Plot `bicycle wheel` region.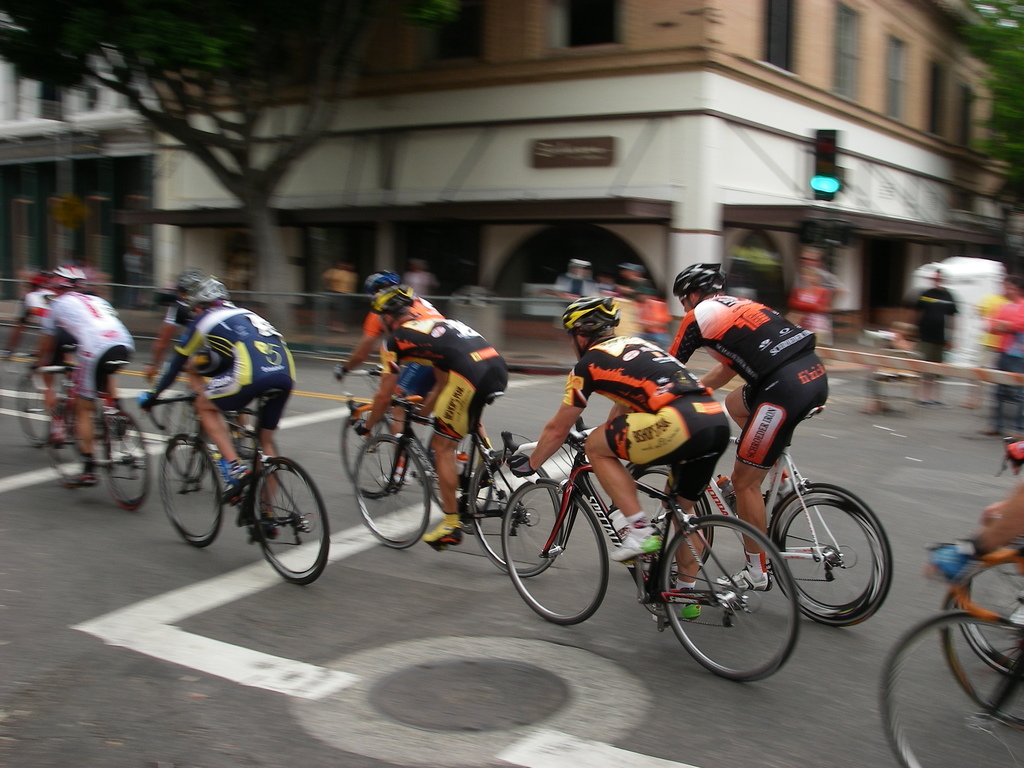
Plotted at [959,542,1023,682].
